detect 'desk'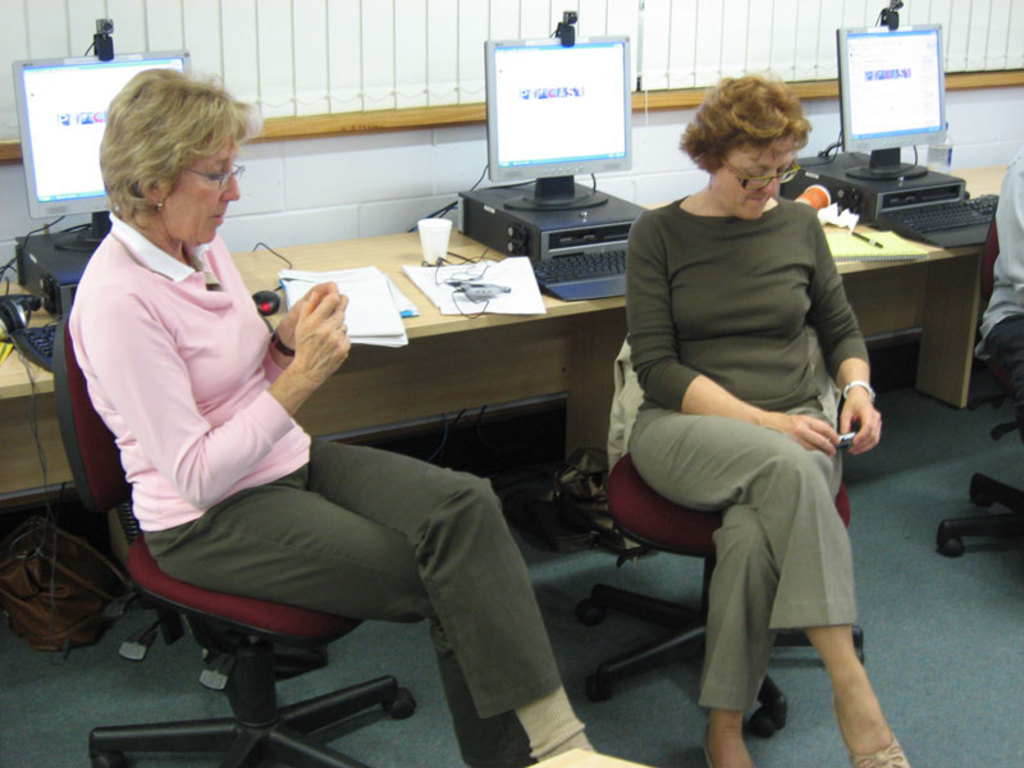
[x1=0, y1=160, x2=1007, y2=550]
